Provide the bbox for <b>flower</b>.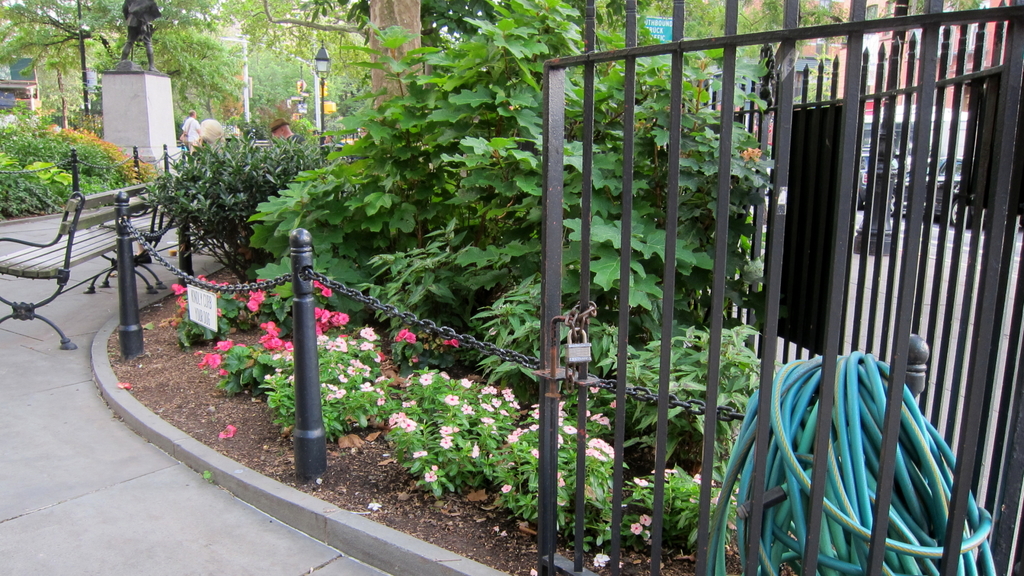
rect(248, 287, 280, 312).
